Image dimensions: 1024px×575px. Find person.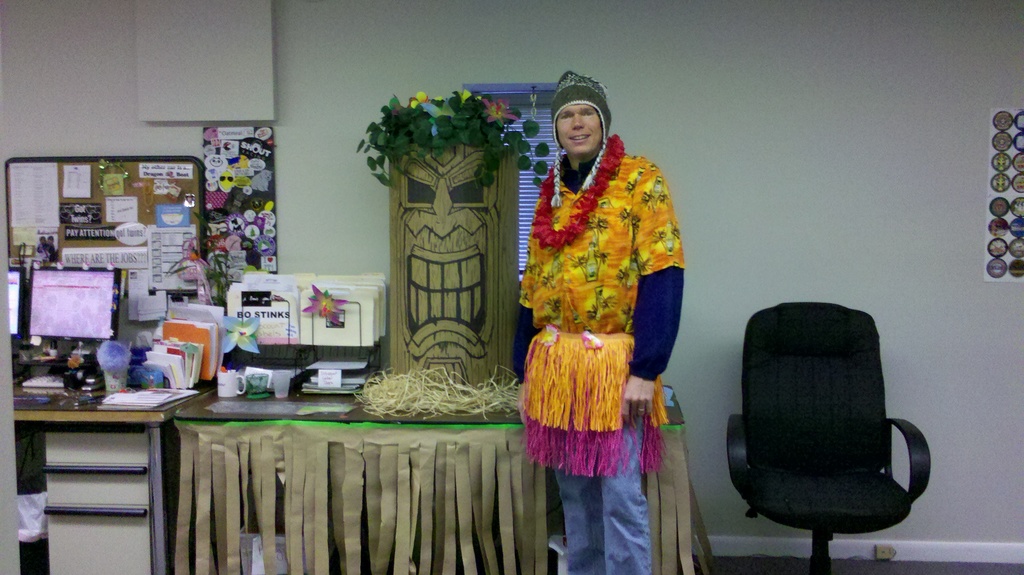
crop(516, 72, 685, 574).
